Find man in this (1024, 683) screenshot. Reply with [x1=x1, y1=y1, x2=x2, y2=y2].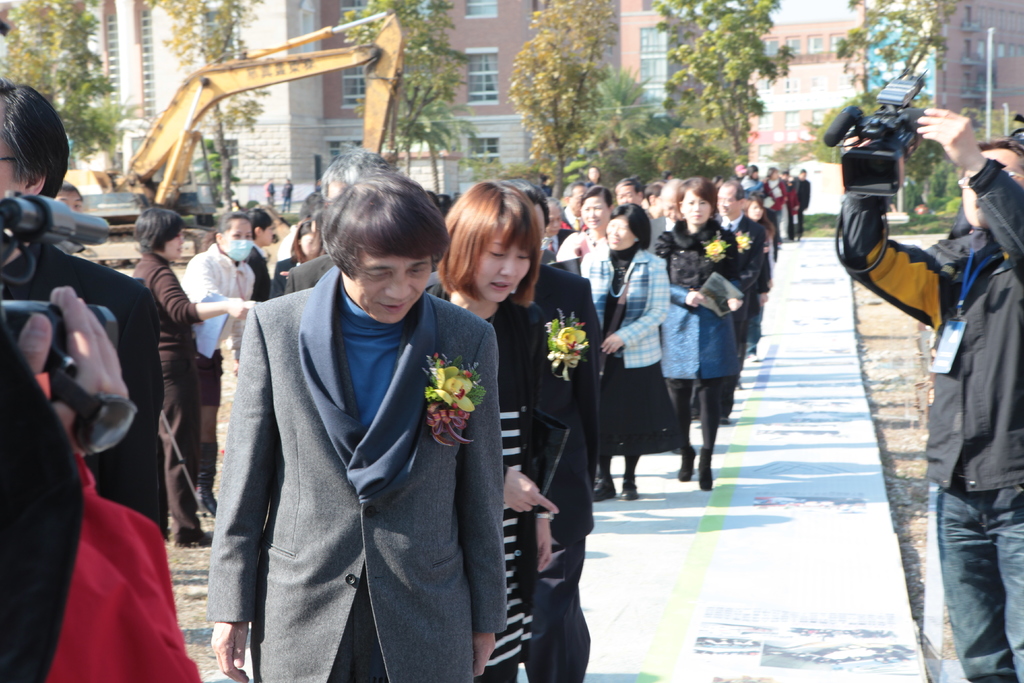
[x1=204, y1=171, x2=508, y2=682].
